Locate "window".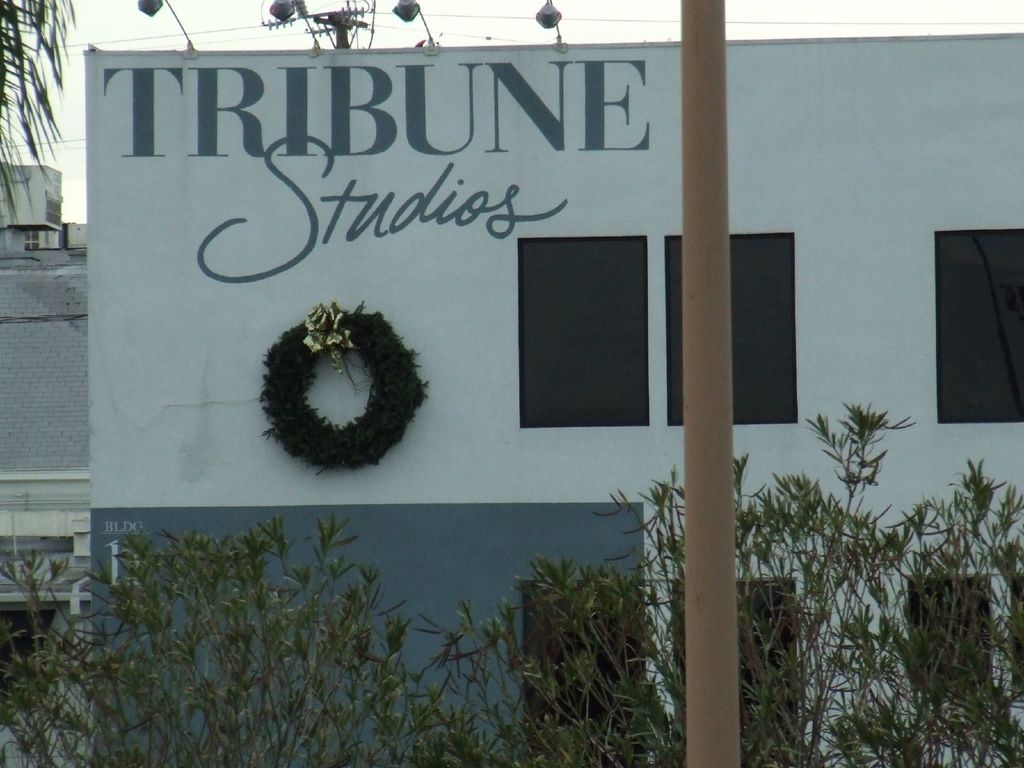
Bounding box: box(669, 237, 800, 420).
